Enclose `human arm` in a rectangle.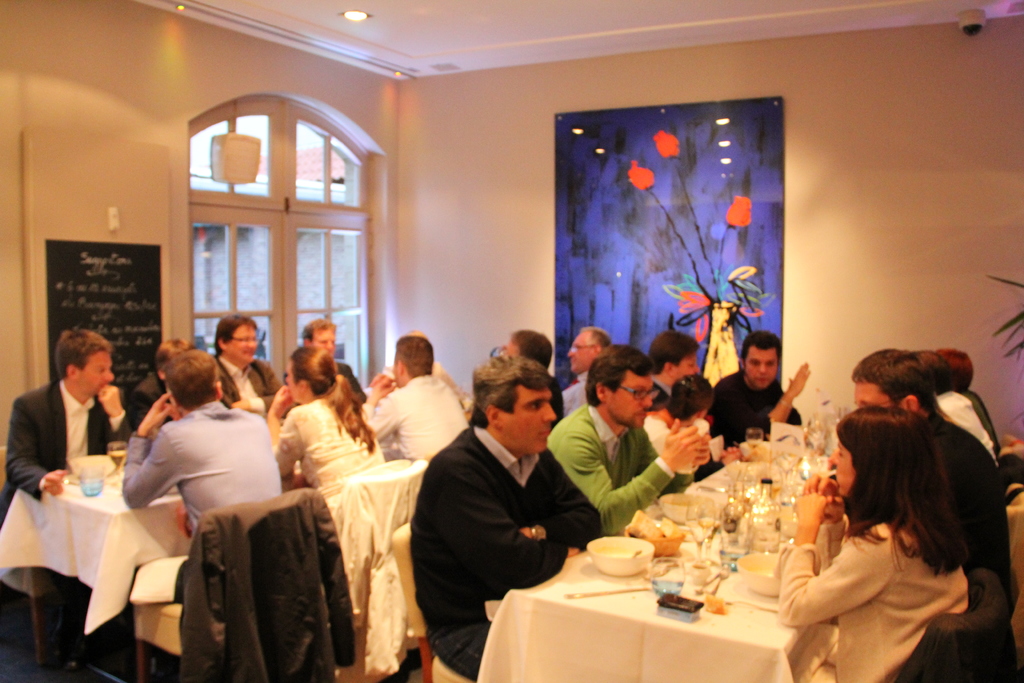
box(722, 360, 811, 449).
